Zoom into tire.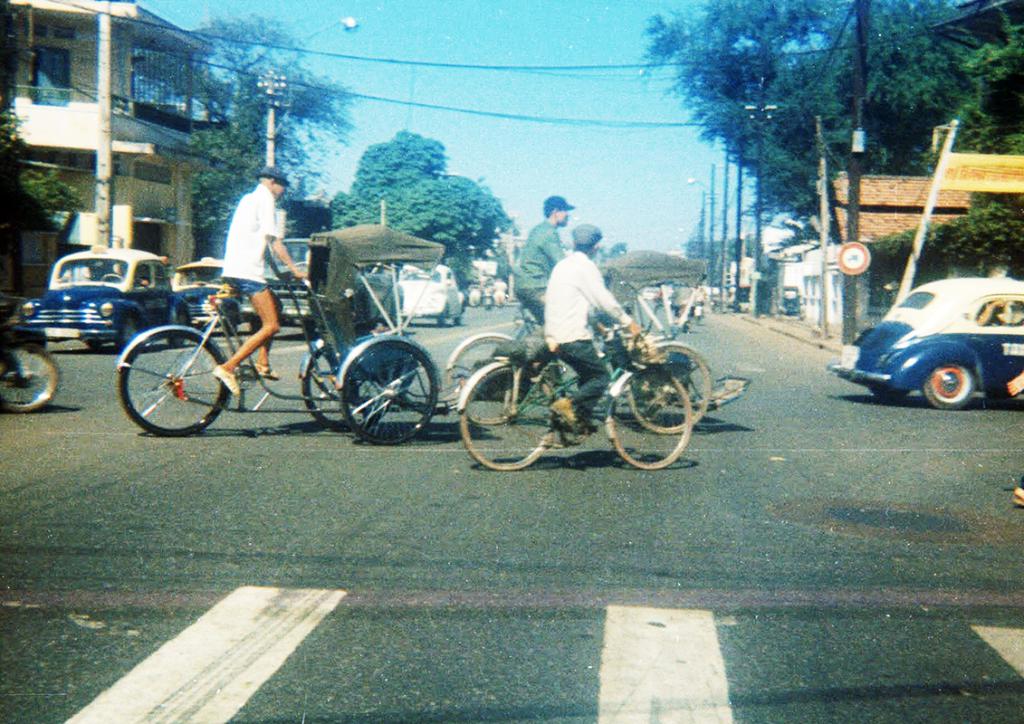
Zoom target: bbox(302, 344, 380, 429).
